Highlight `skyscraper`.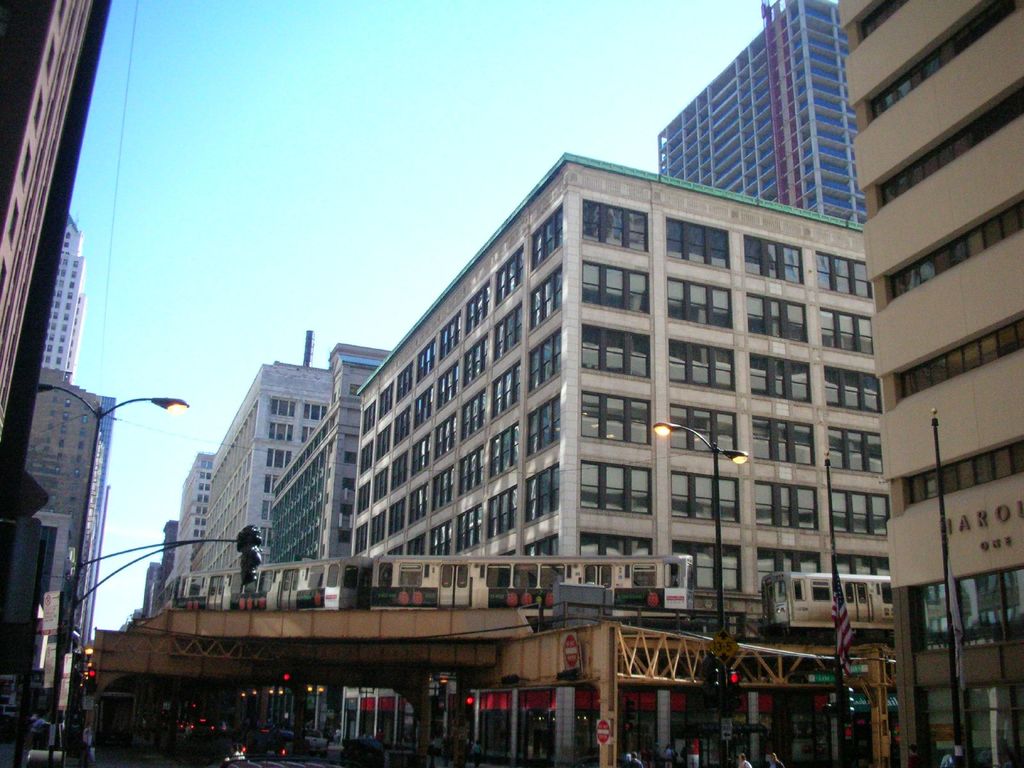
Highlighted region: [left=824, top=0, right=1020, bottom=766].
